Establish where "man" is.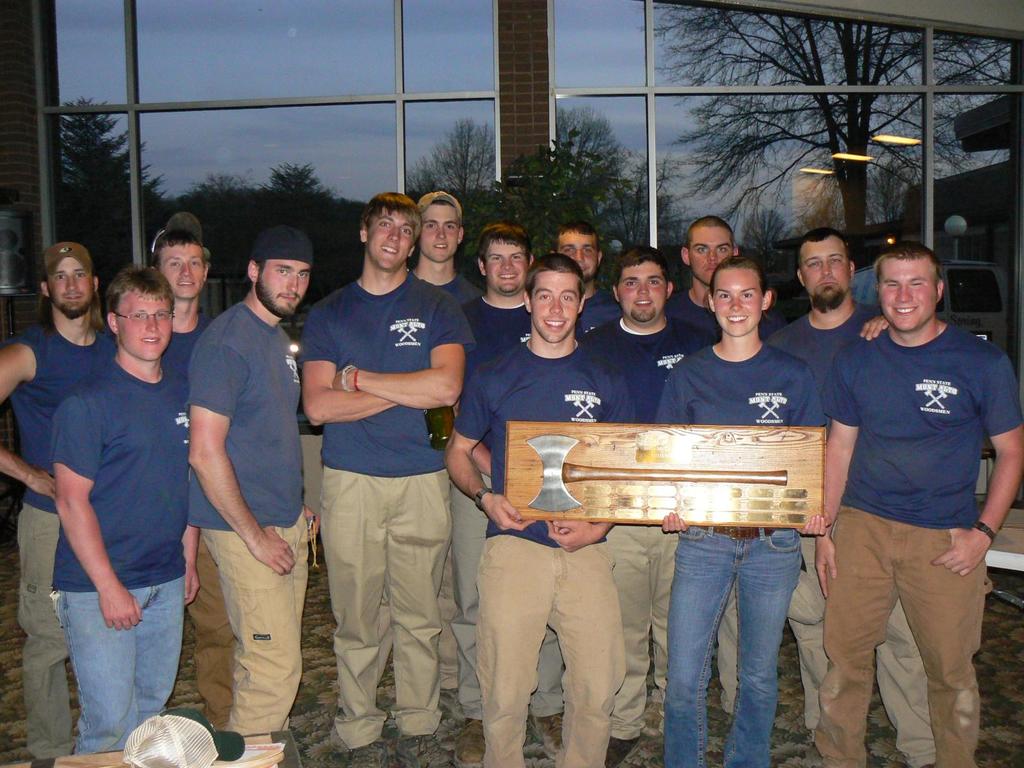
Established at {"left": 804, "top": 204, "right": 1011, "bottom": 767}.
